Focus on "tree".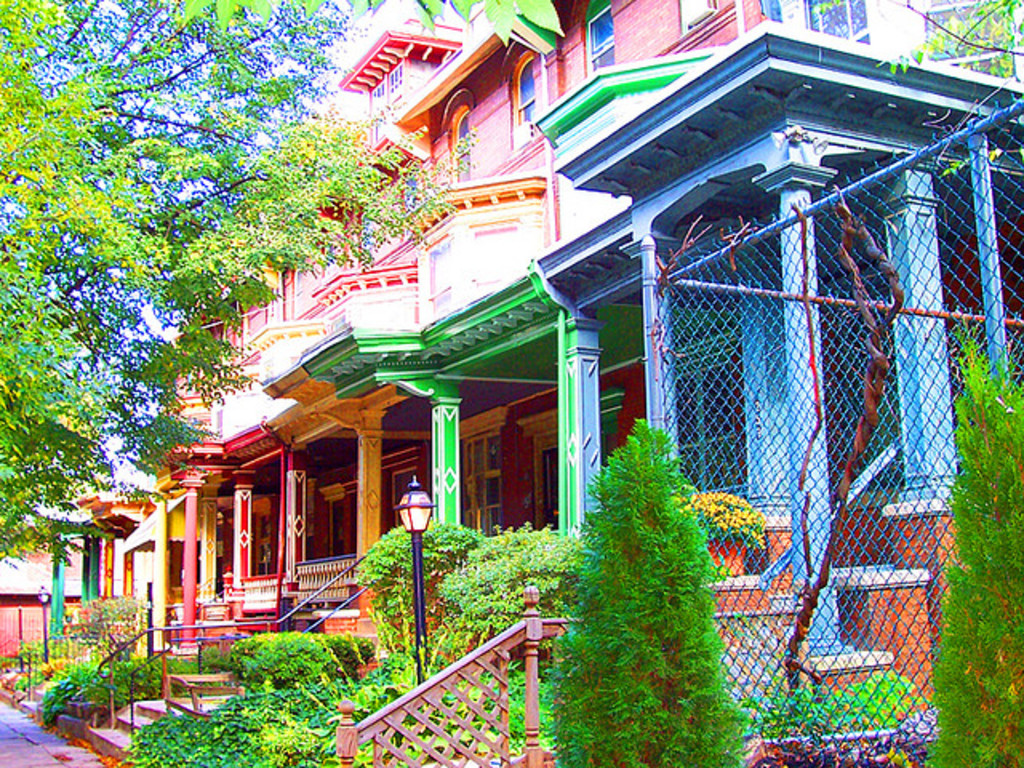
Focused at crop(928, 320, 1022, 766).
